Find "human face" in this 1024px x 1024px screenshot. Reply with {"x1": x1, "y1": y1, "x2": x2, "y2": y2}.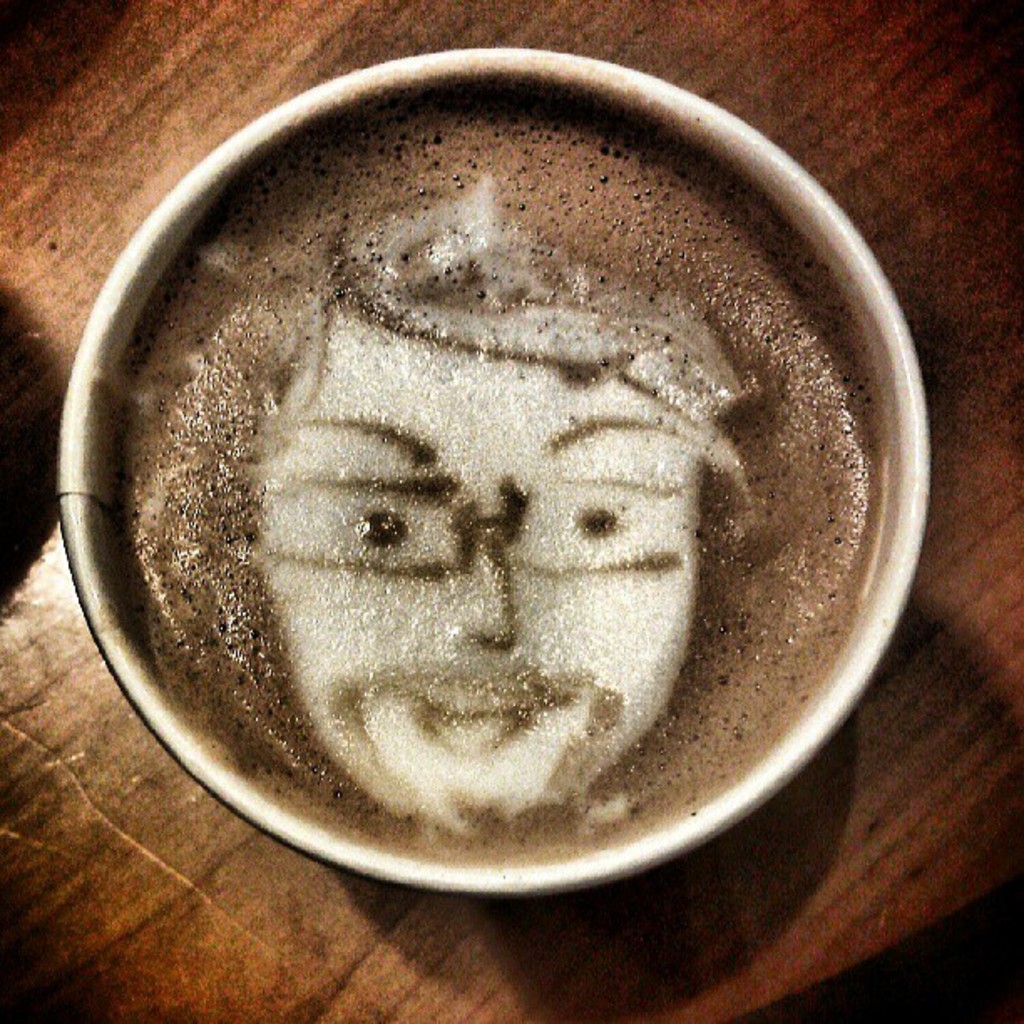
{"x1": 271, "y1": 336, "x2": 699, "y2": 830}.
